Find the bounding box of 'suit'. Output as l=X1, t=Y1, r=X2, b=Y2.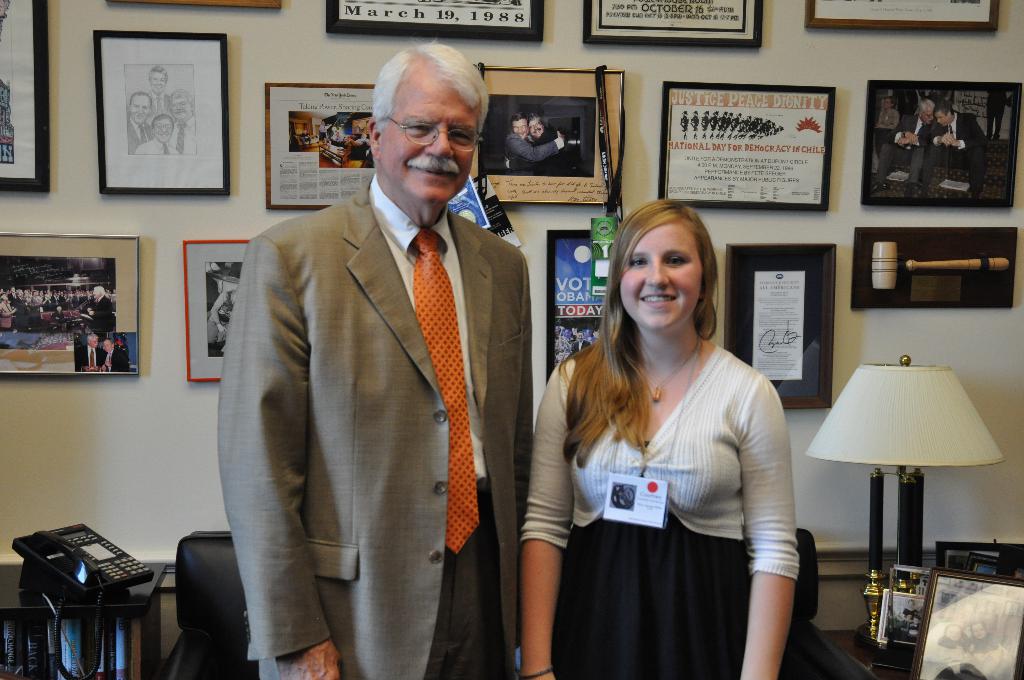
l=177, t=93, r=499, b=663.
